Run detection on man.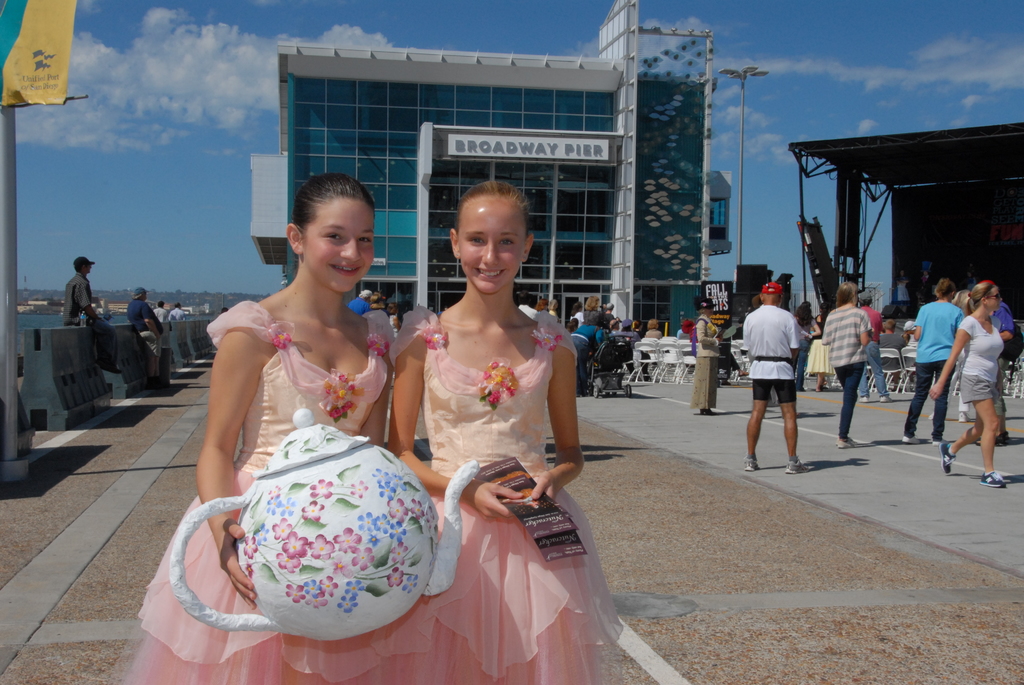
Result: select_region(127, 278, 163, 349).
